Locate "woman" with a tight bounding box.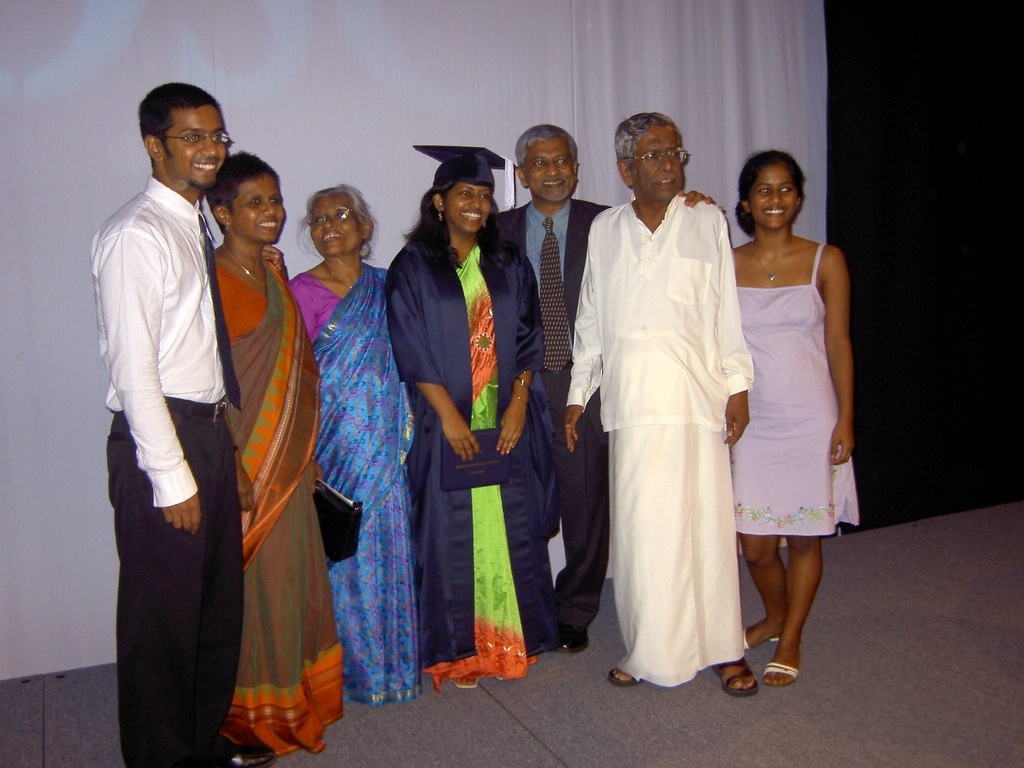
BBox(697, 135, 862, 663).
